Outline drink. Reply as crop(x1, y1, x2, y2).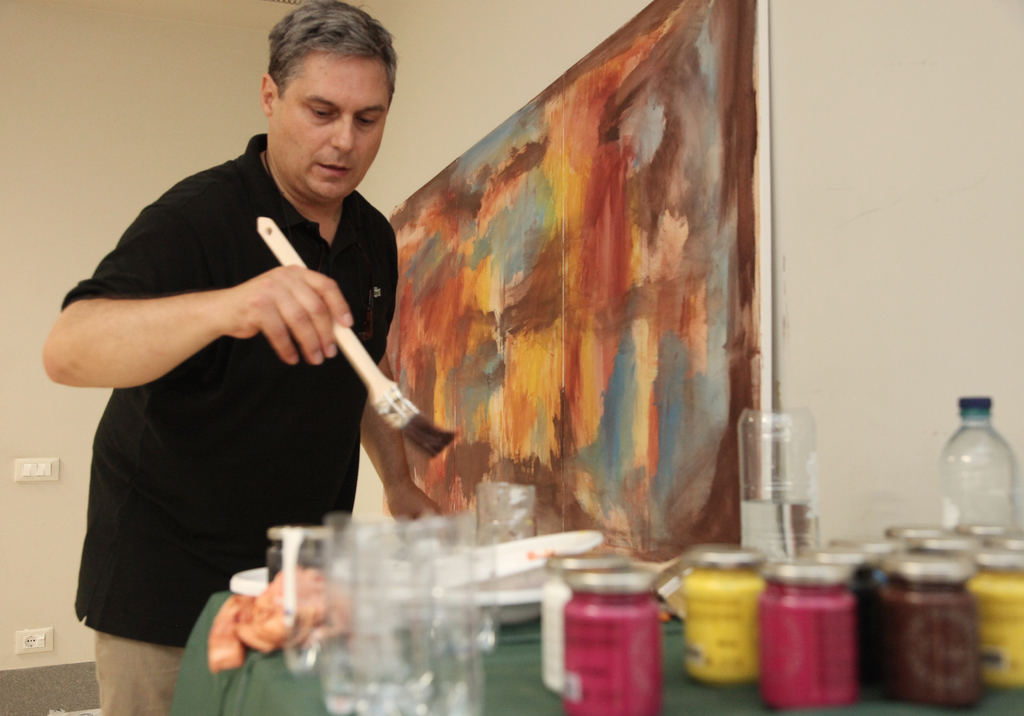
crop(739, 500, 822, 562).
